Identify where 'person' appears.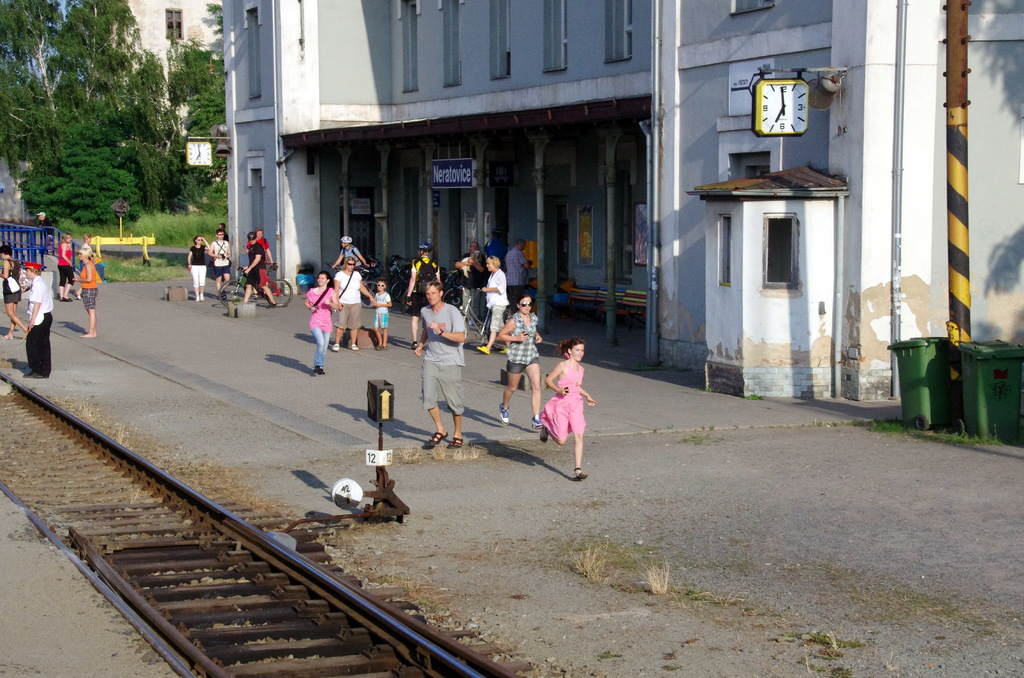
Appears at [71,248,99,337].
